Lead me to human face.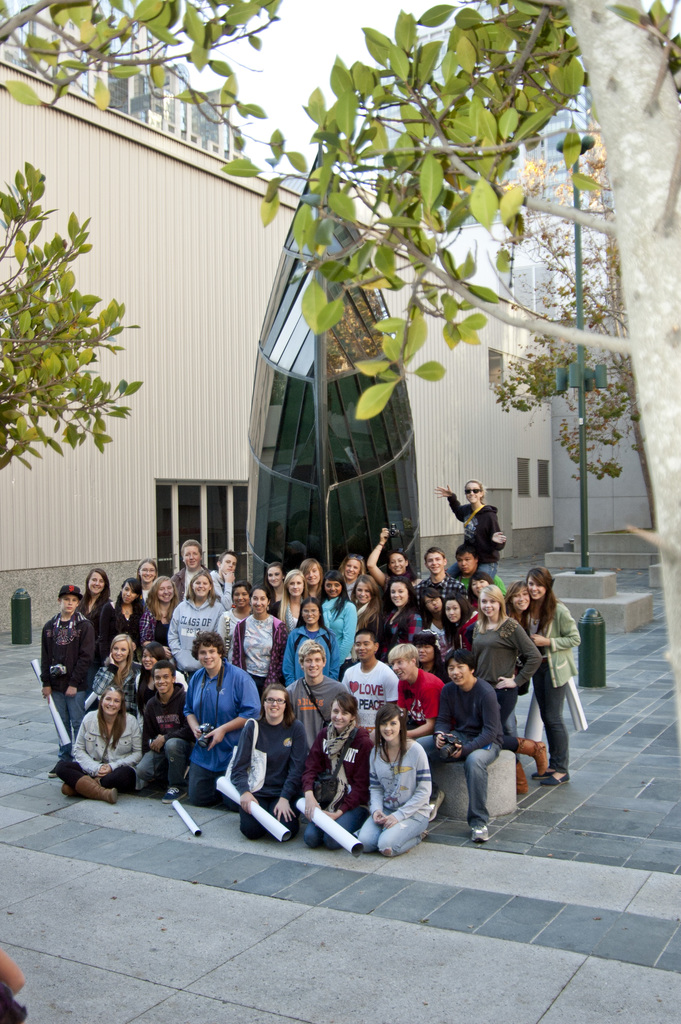
Lead to [268, 570, 283, 589].
